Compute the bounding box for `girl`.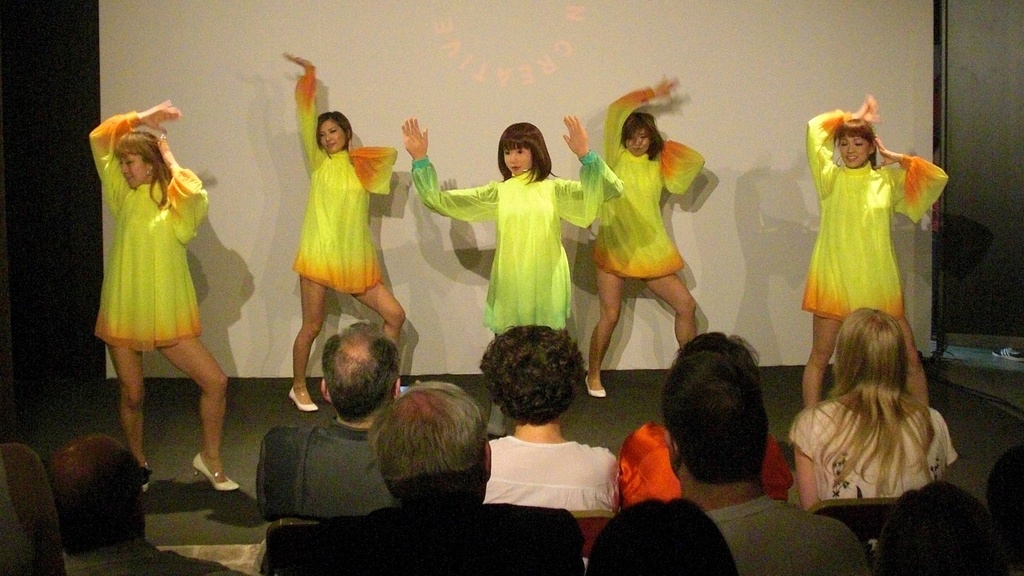
box(399, 116, 630, 346).
